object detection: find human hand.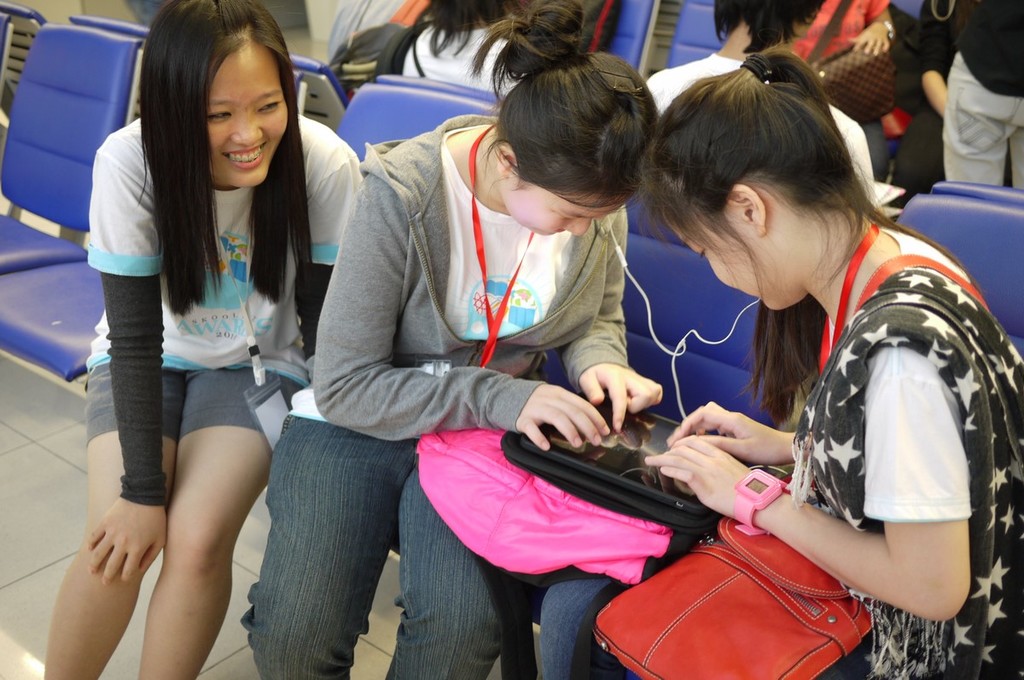
666, 401, 799, 469.
